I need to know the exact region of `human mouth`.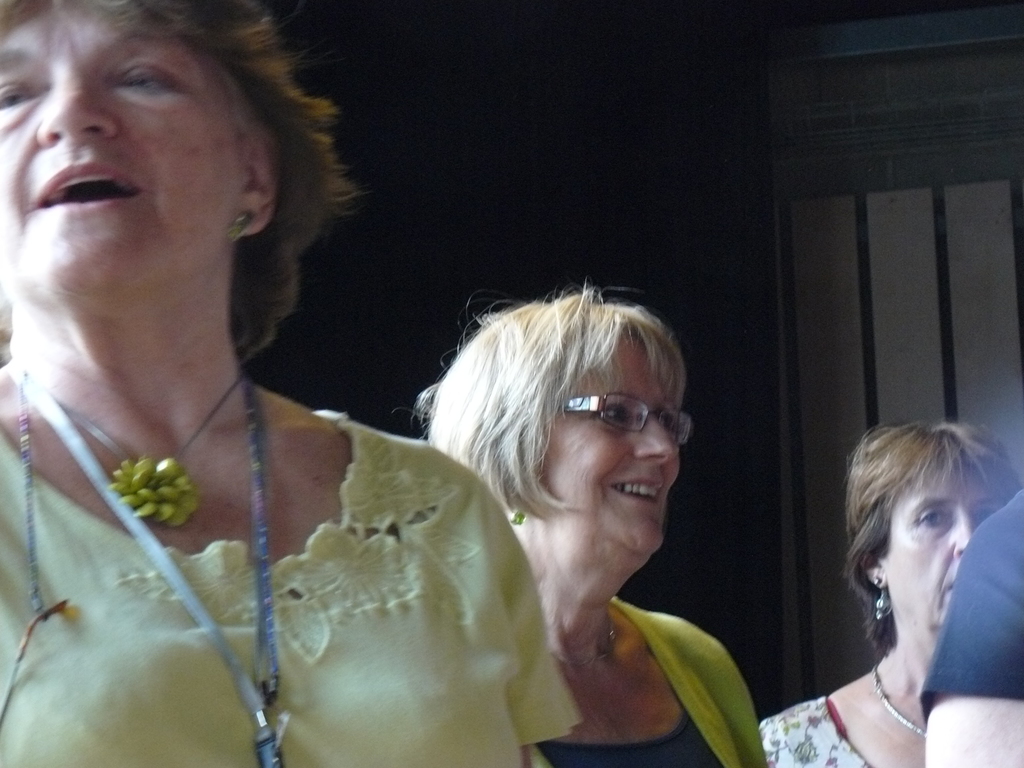
Region: locate(604, 469, 671, 509).
